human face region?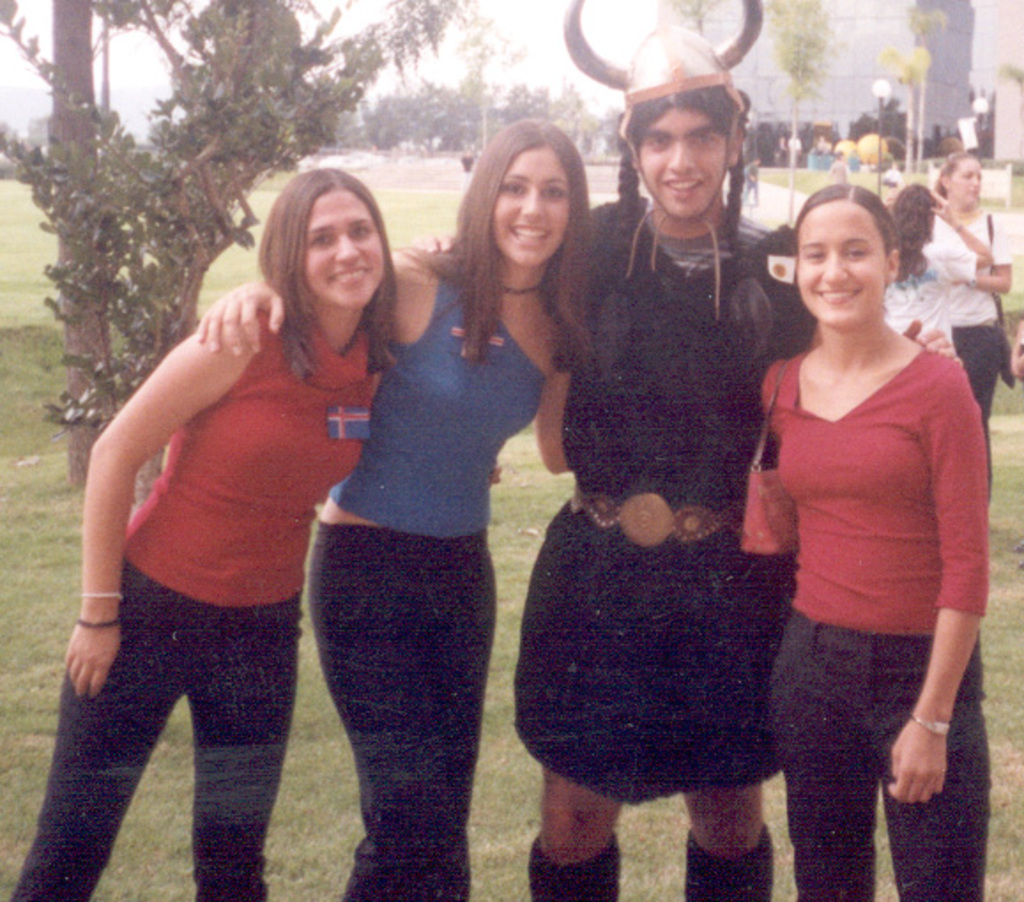
(x1=302, y1=184, x2=393, y2=322)
